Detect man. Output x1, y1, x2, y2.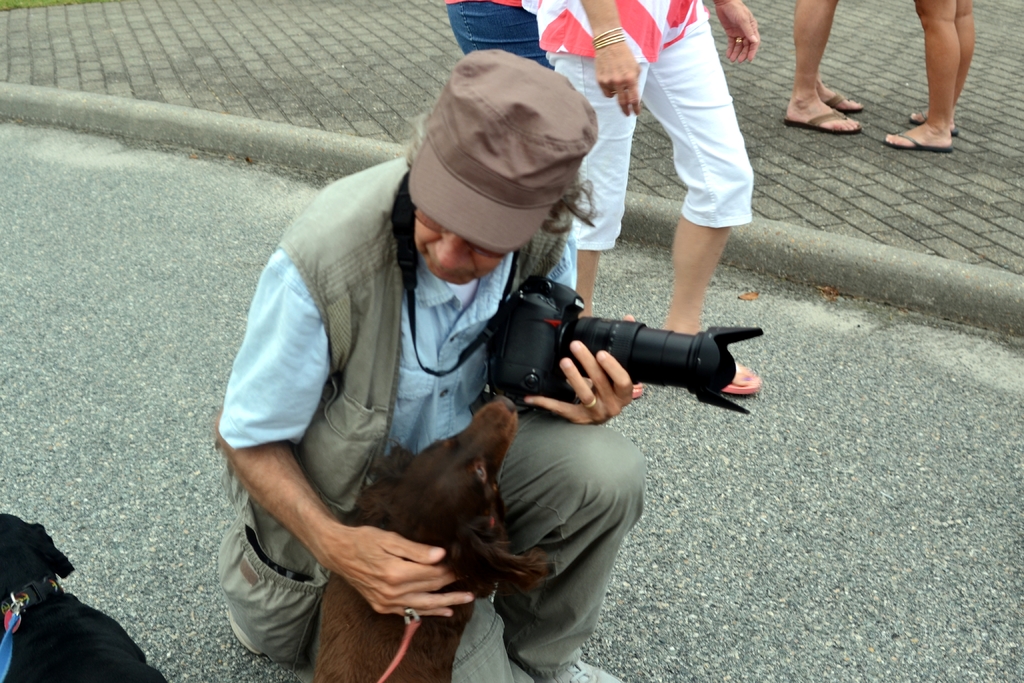
232, 64, 667, 682.
